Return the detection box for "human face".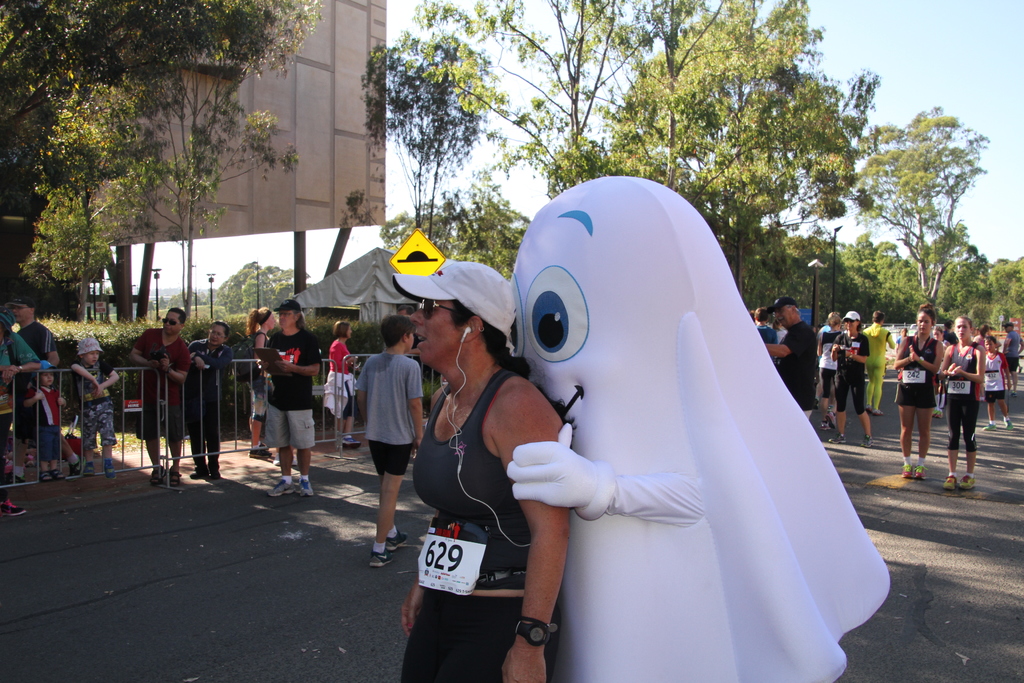
[left=44, top=375, right=53, bottom=383].
